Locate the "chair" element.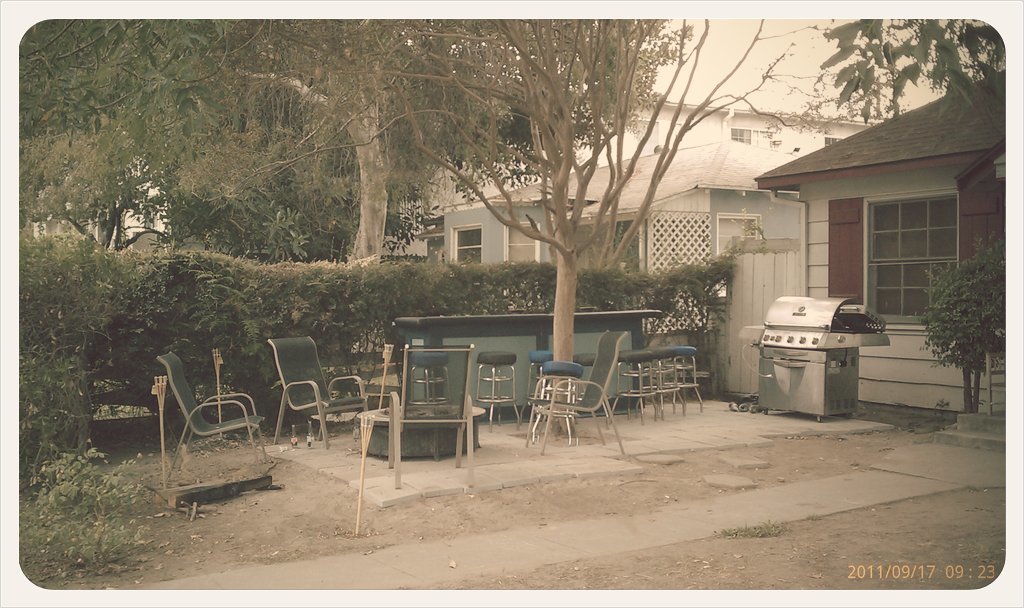
Element bbox: [474, 349, 517, 438].
